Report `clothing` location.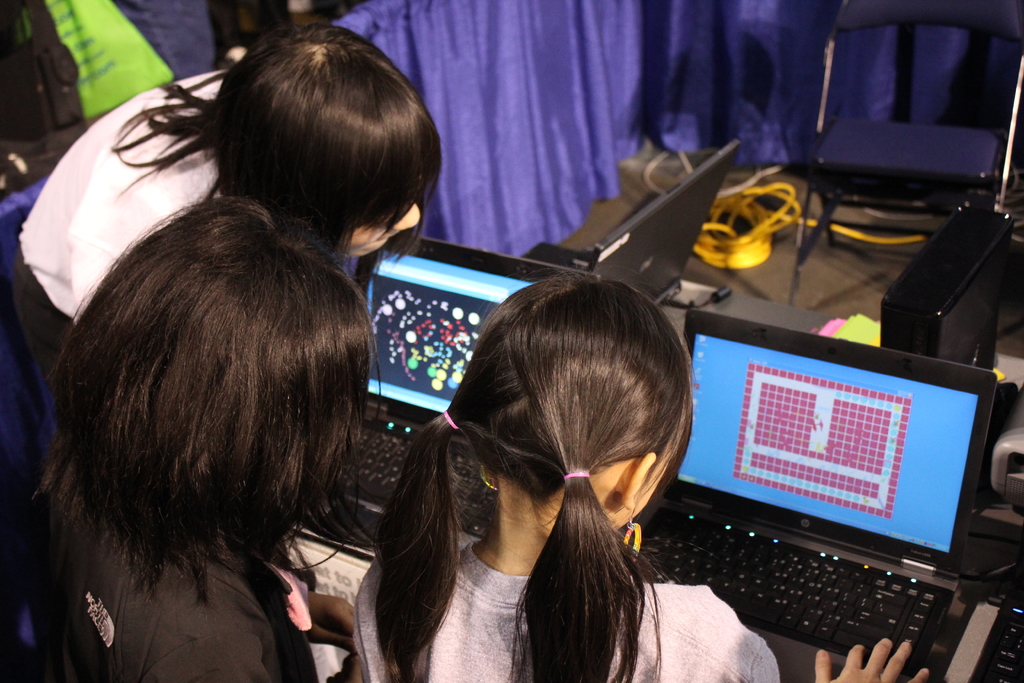
Report: select_region(353, 541, 778, 682).
